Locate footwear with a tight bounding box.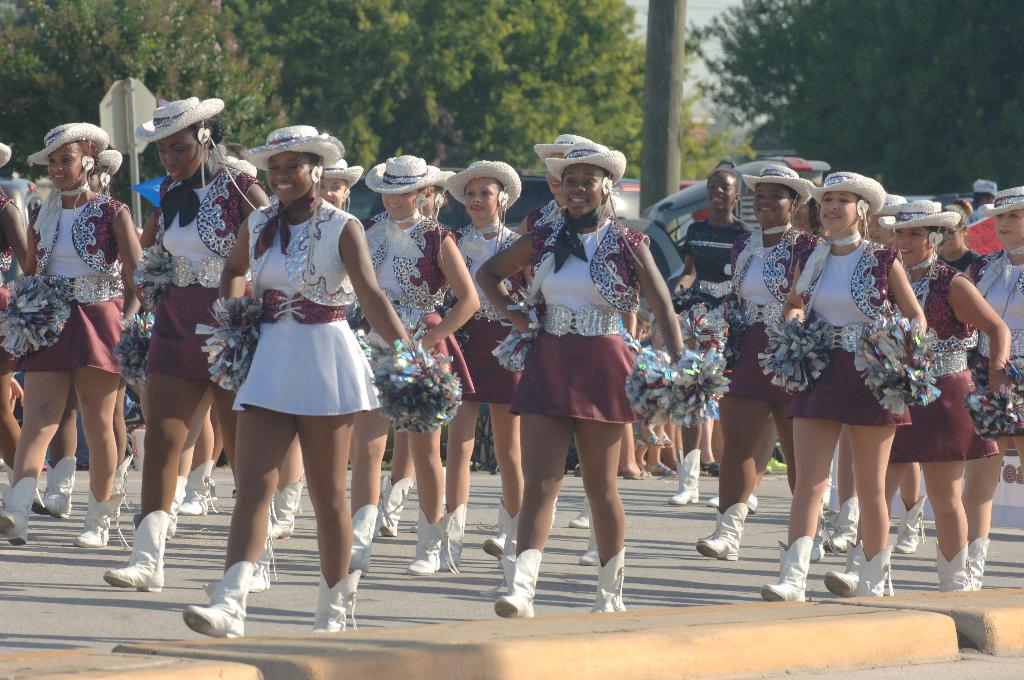
locate(851, 542, 897, 602).
